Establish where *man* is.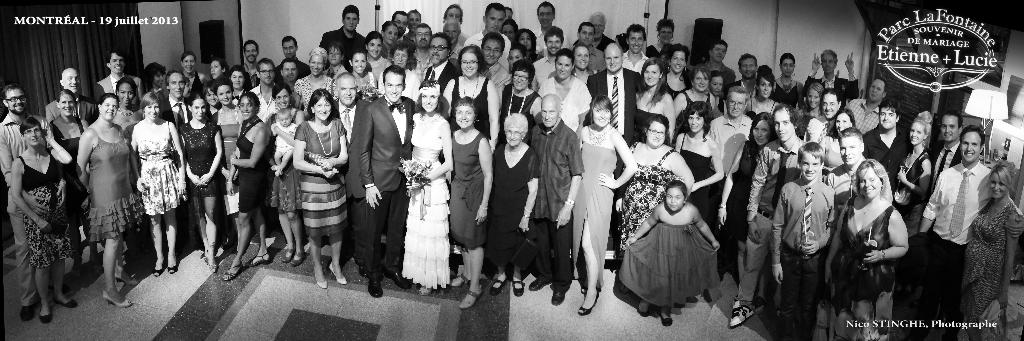
Established at {"x1": 621, "y1": 20, "x2": 648, "y2": 74}.
